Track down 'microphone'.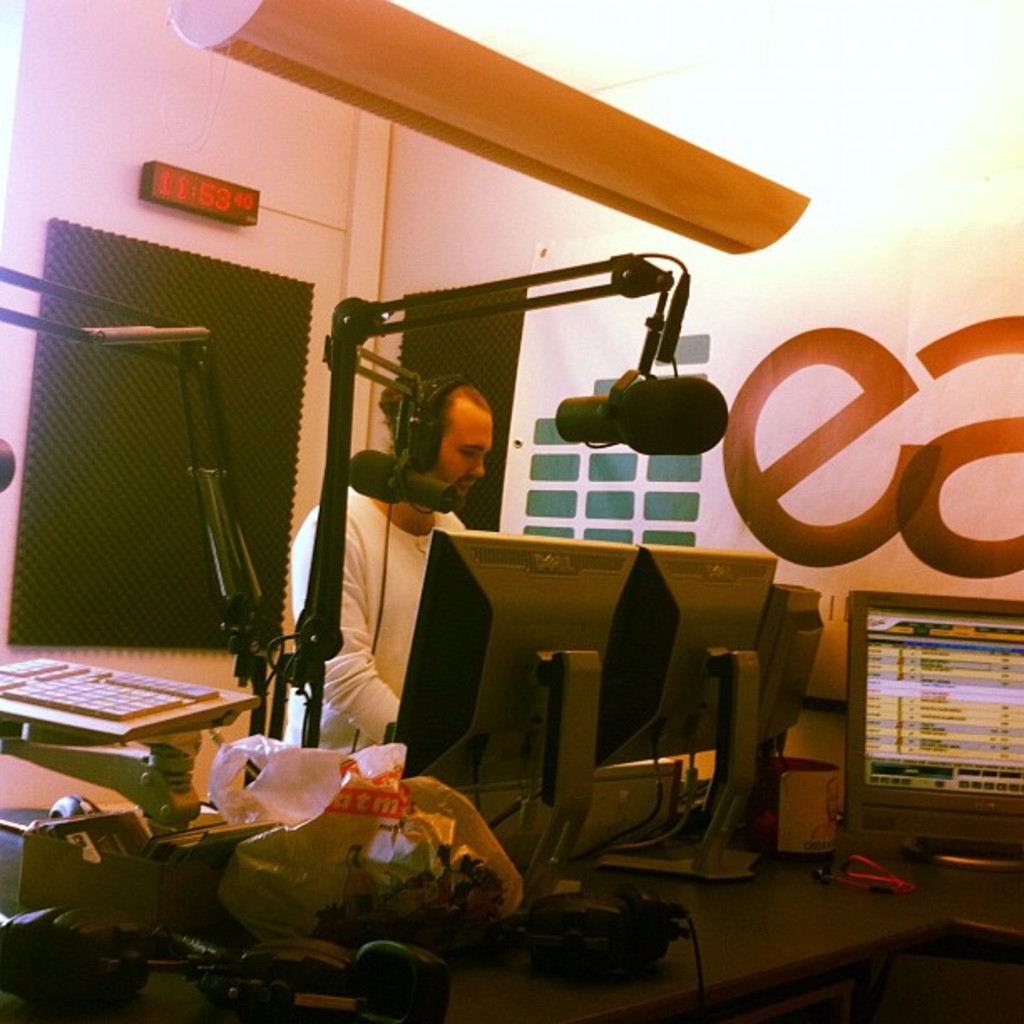
Tracked to <region>345, 445, 455, 519</region>.
